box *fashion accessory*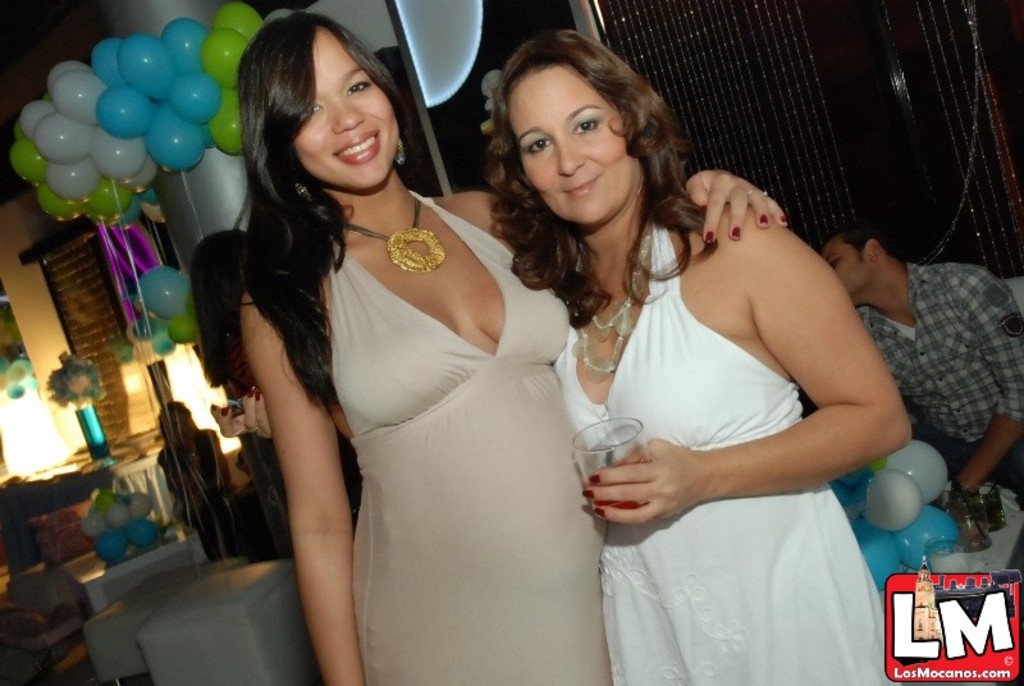
(x1=782, y1=218, x2=790, y2=223)
